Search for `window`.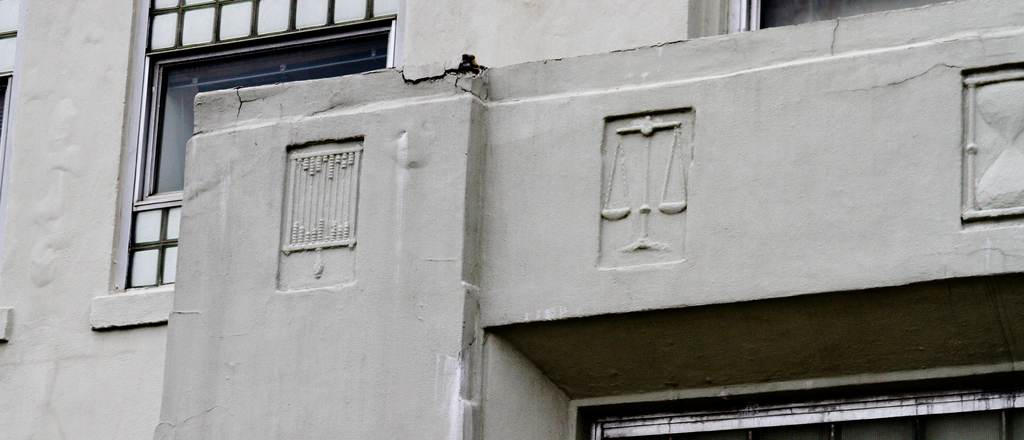
Found at <bbox>565, 355, 1023, 439</bbox>.
